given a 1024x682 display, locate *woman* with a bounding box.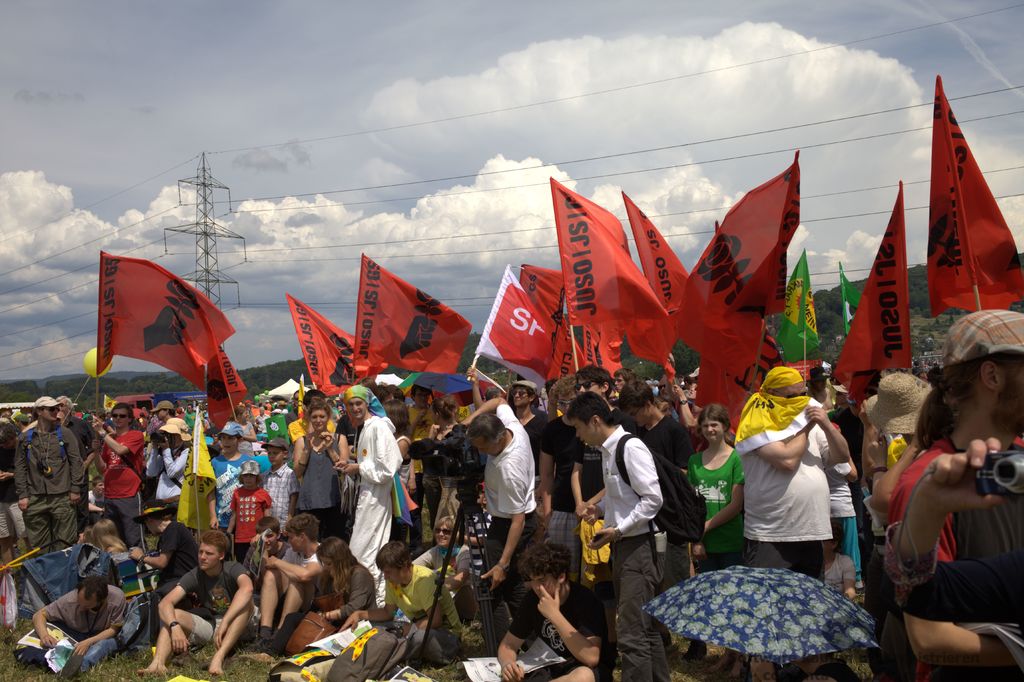
Located: [x1=290, y1=401, x2=351, y2=538].
